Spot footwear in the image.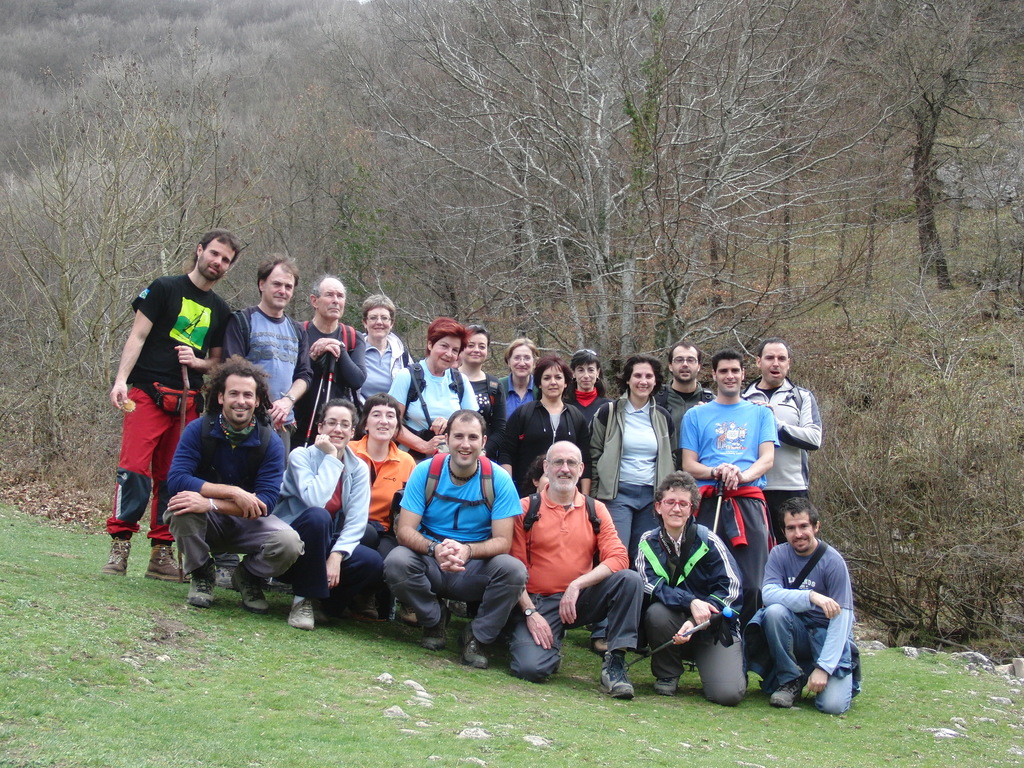
footwear found at [left=310, top=598, right=330, bottom=627].
